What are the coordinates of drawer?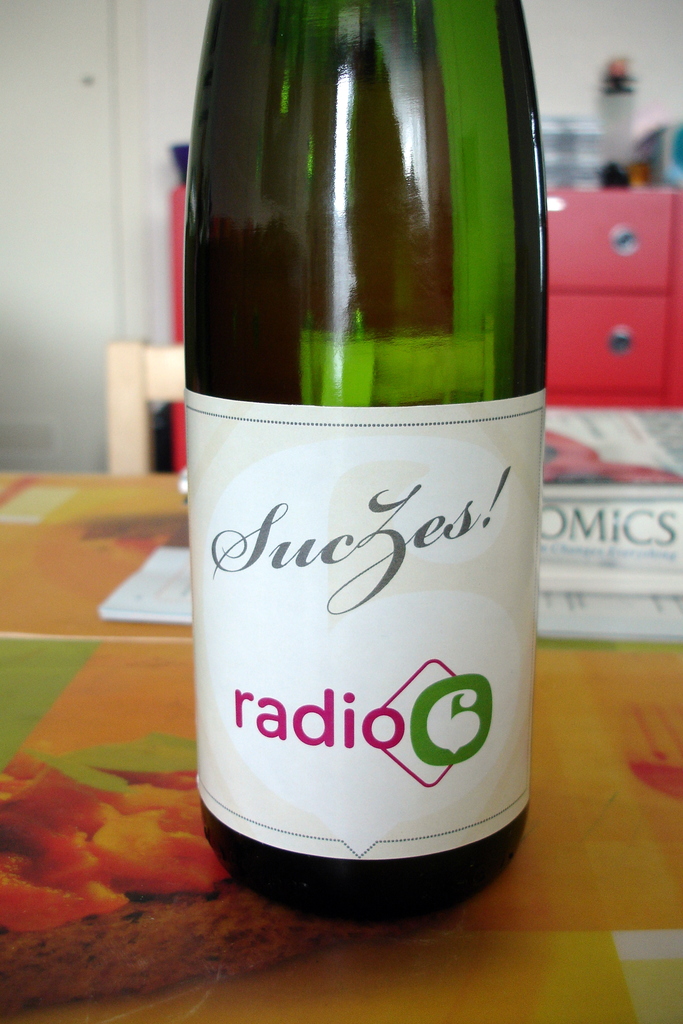
(left=546, top=289, right=670, bottom=396).
